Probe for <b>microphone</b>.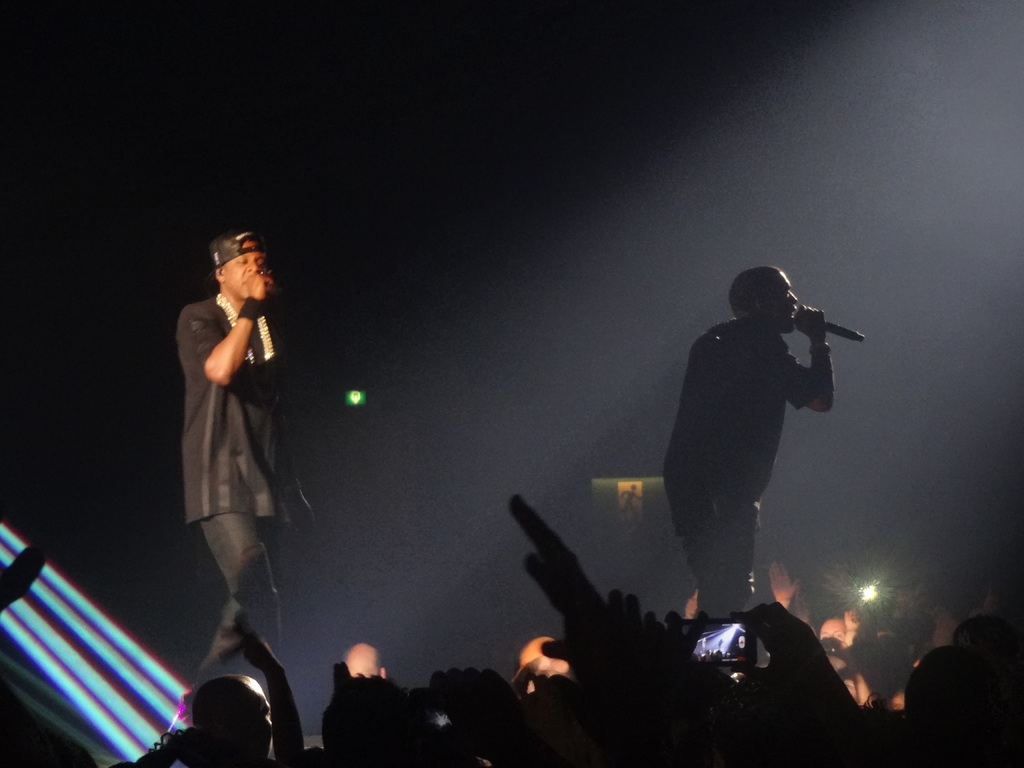
Probe result: [x1=253, y1=271, x2=282, y2=310].
